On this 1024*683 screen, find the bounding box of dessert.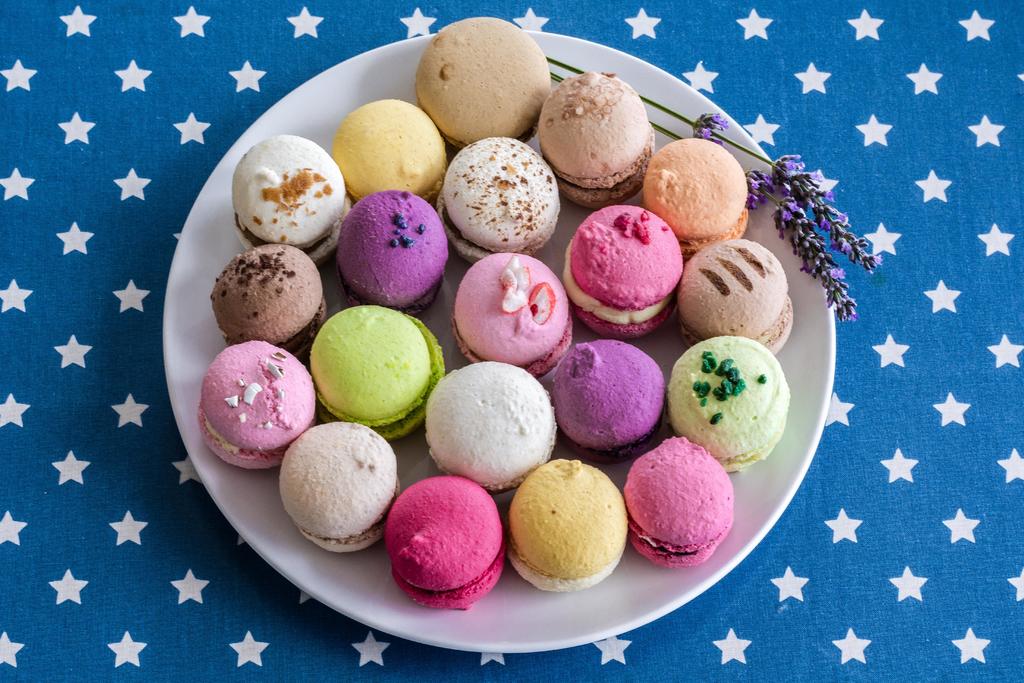
Bounding box: {"left": 410, "top": 363, "right": 552, "bottom": 485}.
